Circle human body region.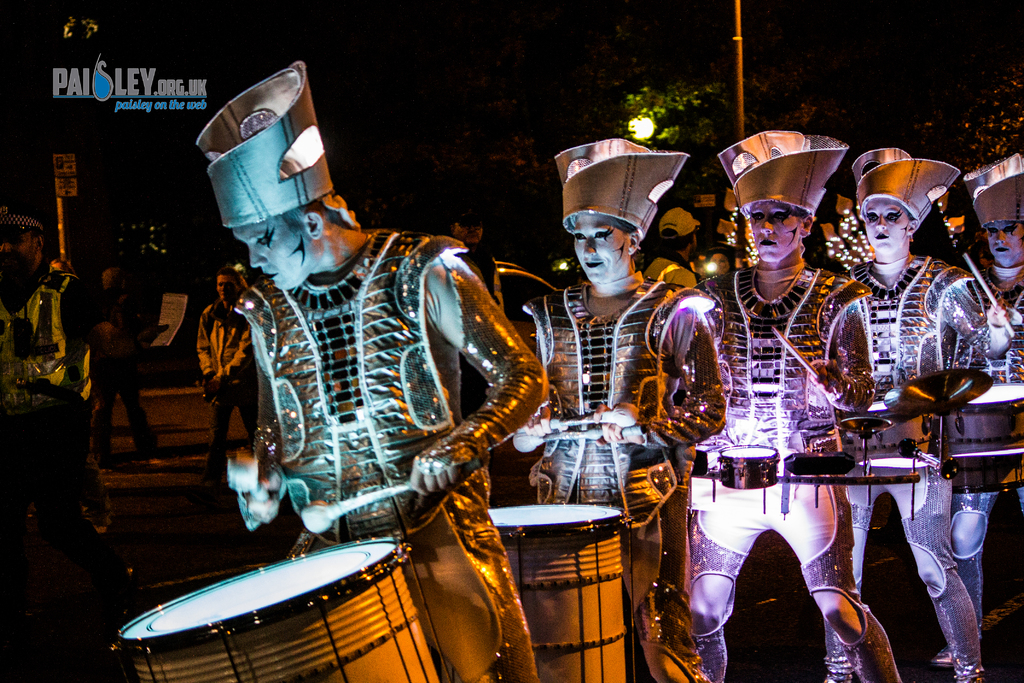
Region: {"x1": 193, "y1": 296, "x2": 259, "y2": 501}.
